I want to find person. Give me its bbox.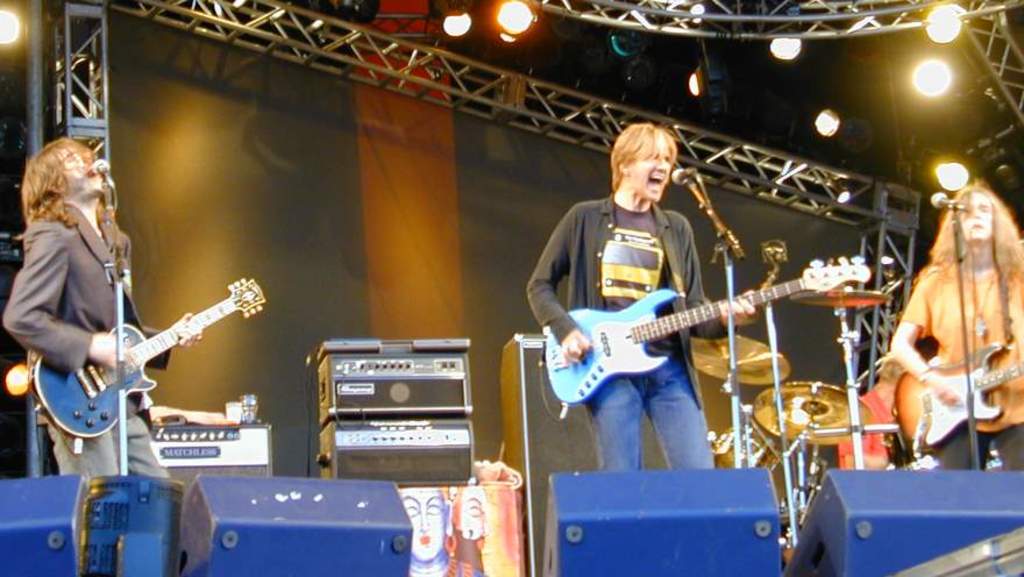
region(1, 134, 204, 482).
